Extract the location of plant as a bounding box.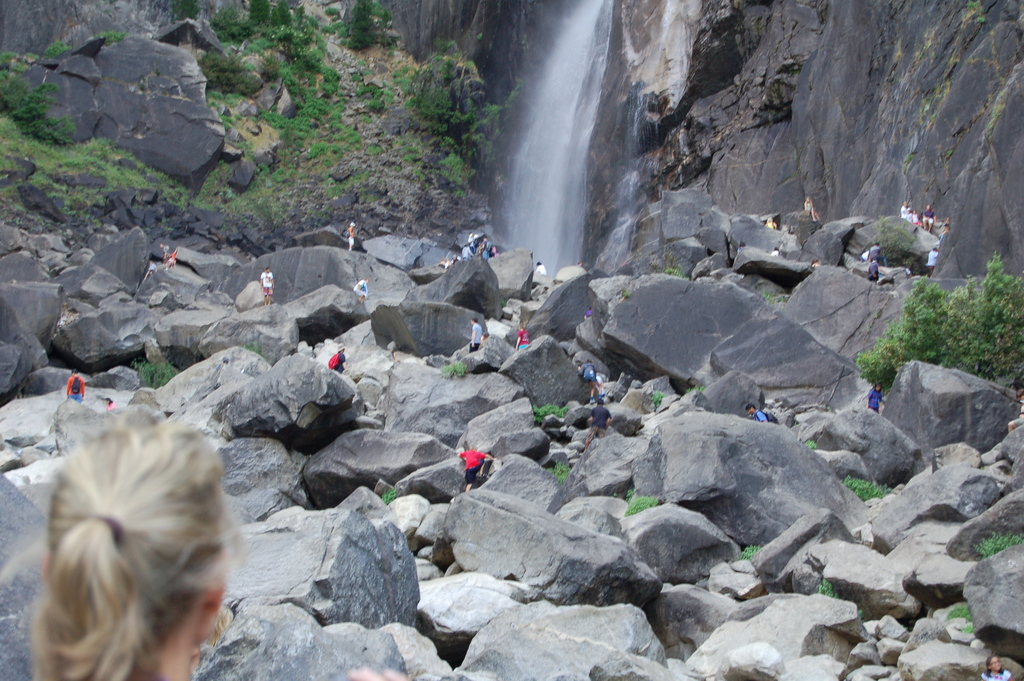
<bbox>550, 464, 570, 482</bbox>.
